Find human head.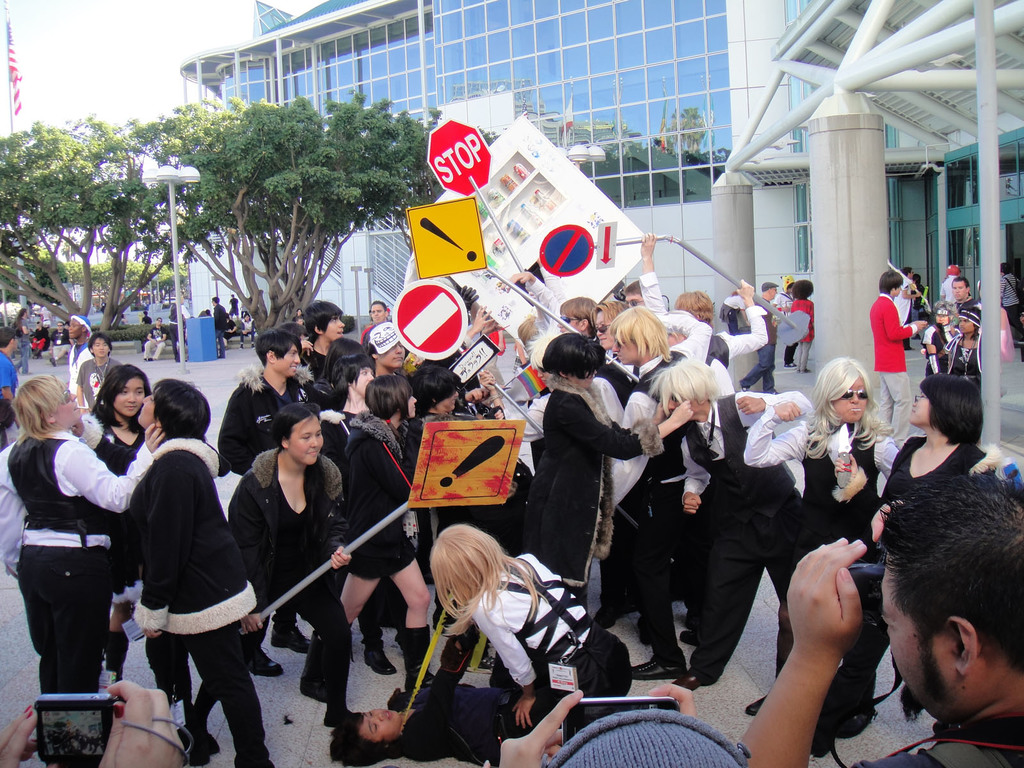
detection(950, 278, 969, 301).
